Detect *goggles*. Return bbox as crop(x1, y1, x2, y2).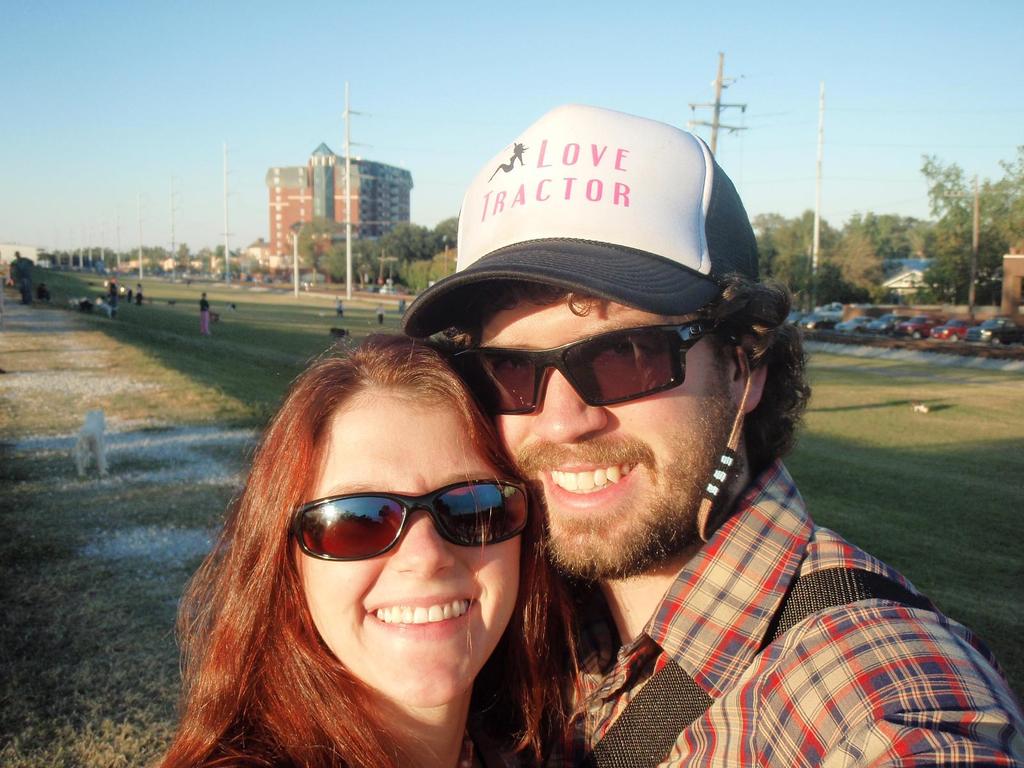
crop(458, 322, 748, 428).
